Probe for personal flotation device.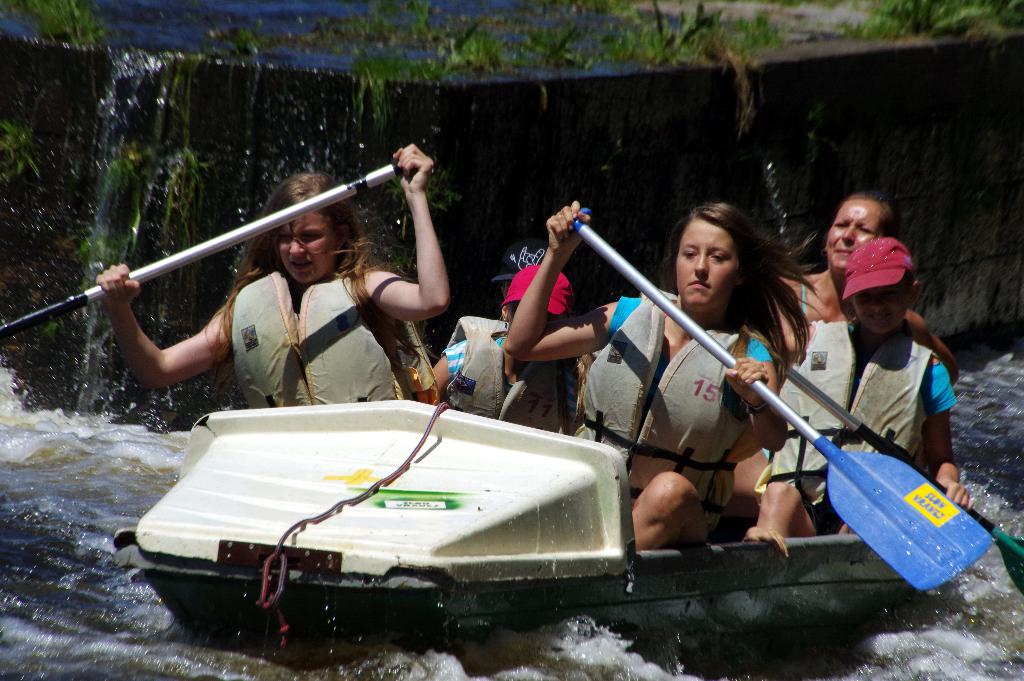
Probe result: box=[577, 283, 748, 530].
